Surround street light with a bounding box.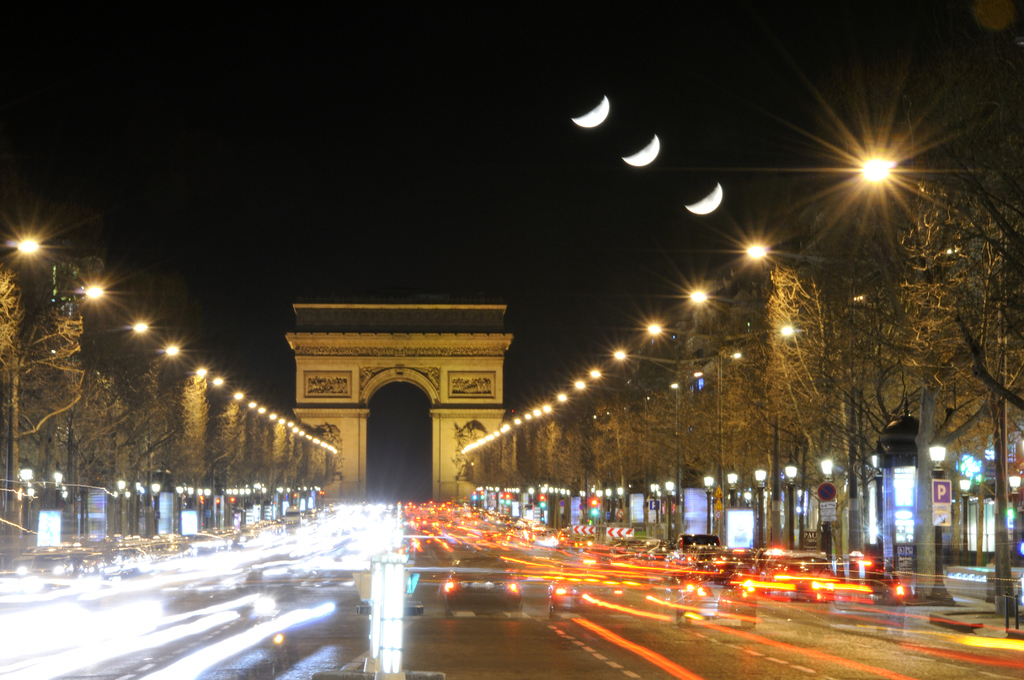
(left=649, top=478, right=661, bottom=522).
